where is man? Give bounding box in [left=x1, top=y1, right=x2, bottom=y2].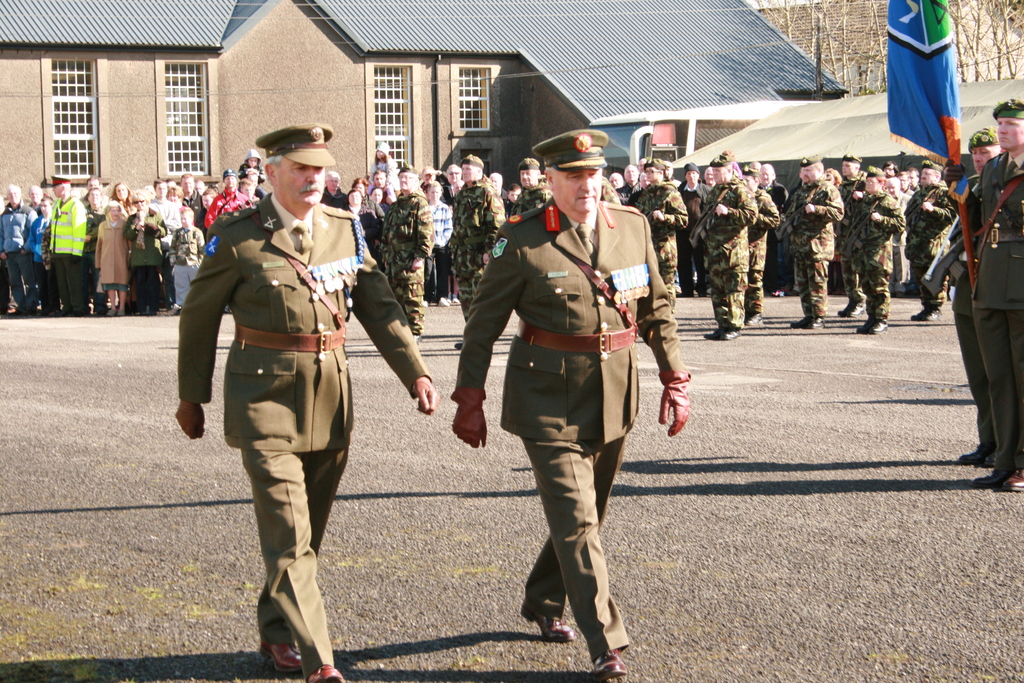
[left=966, top=97, right=1023, bottom=495].
